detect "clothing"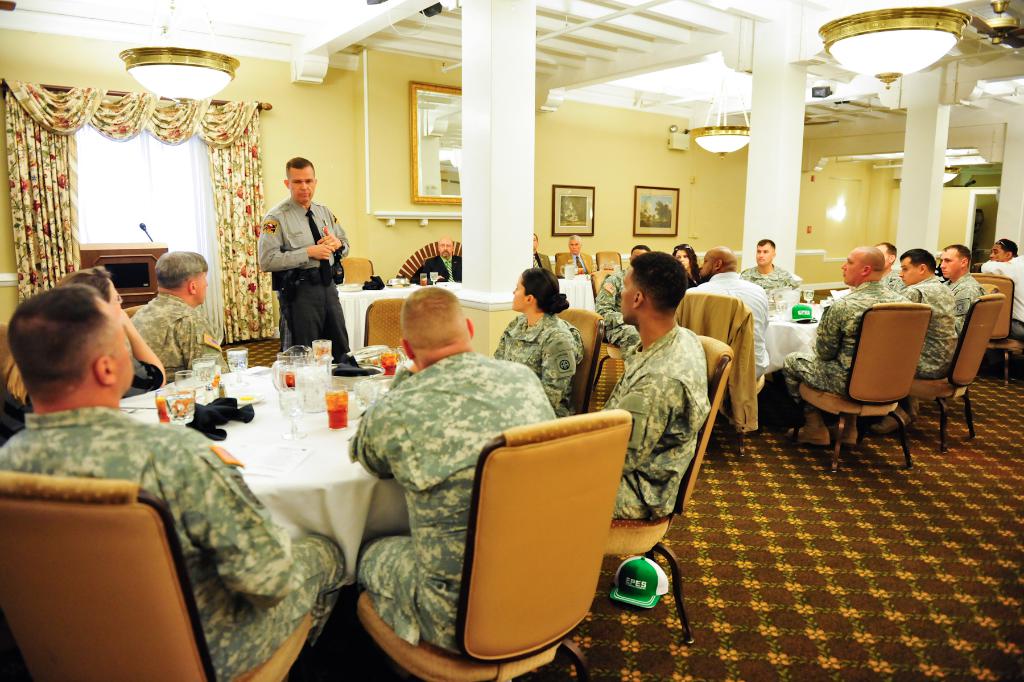
locate(893, 267, 958, 374)
